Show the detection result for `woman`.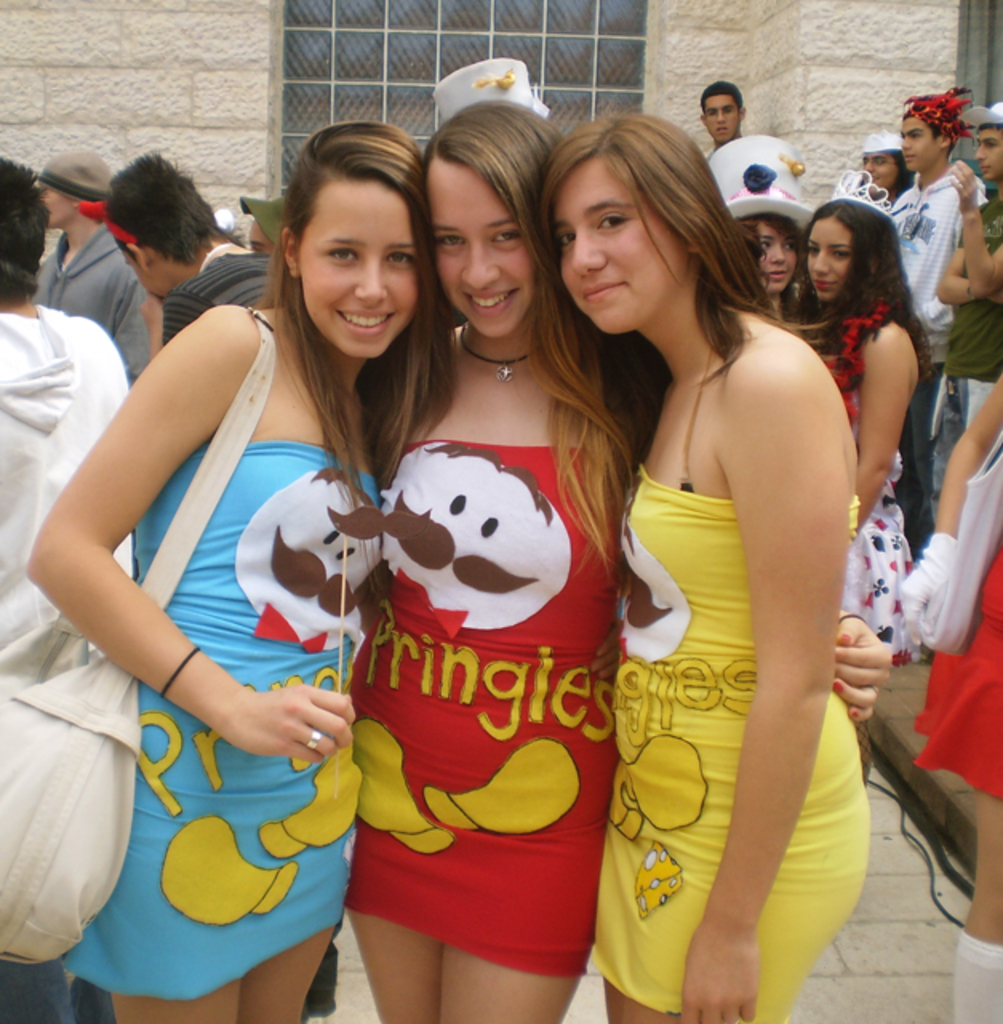
bbox=(27, 118, 458, 1022).
